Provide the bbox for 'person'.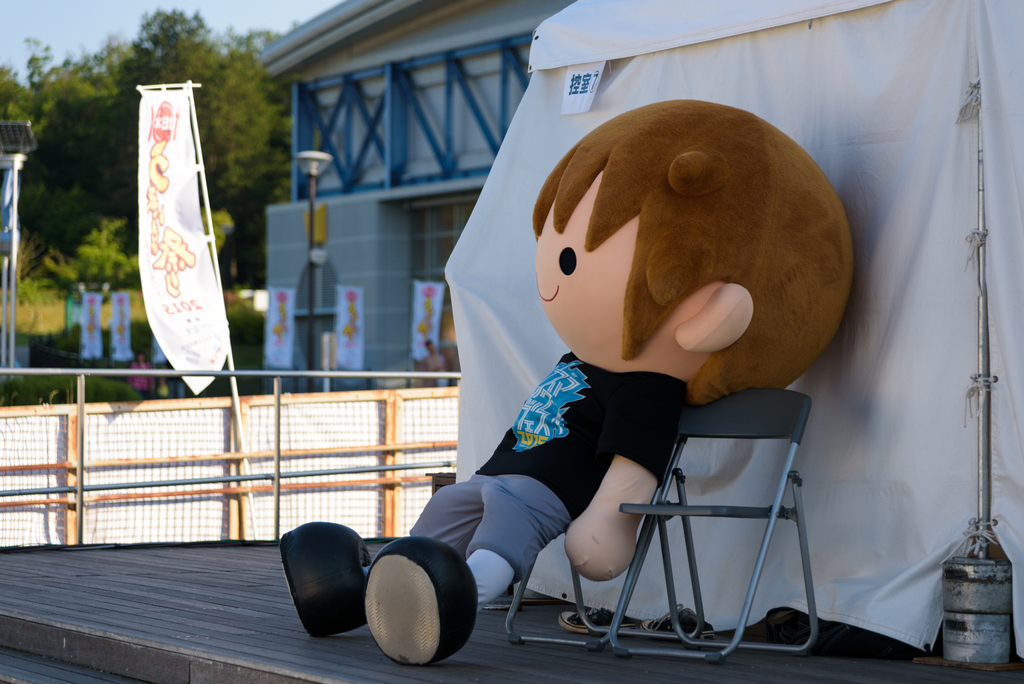
bbox=[276, 93, 863, 669].
